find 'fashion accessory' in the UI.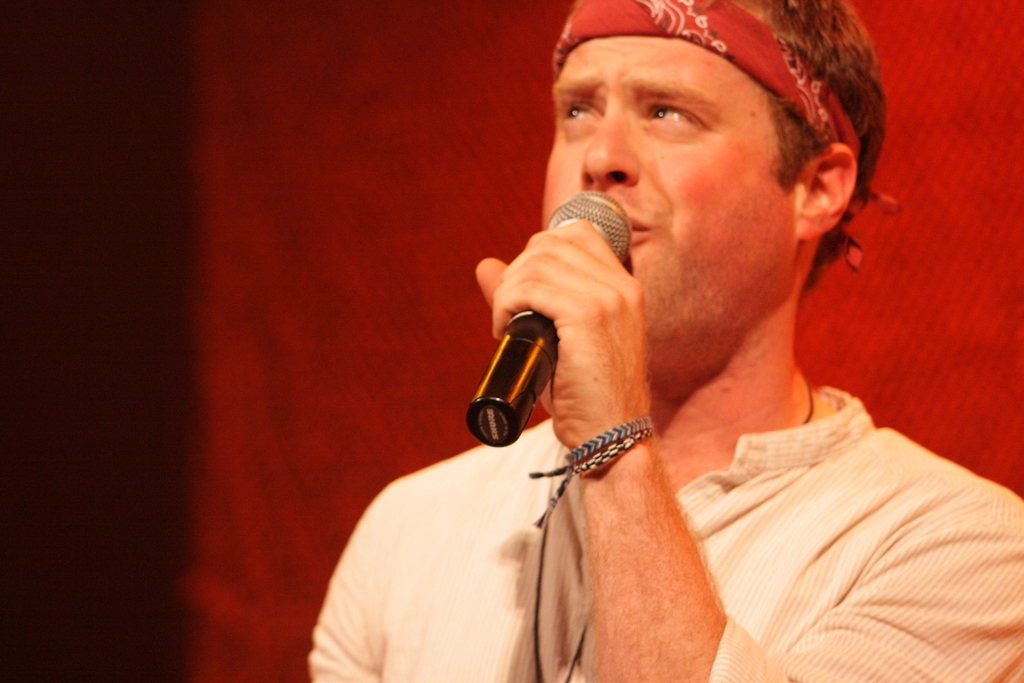
UI element at x1=526 y1=431 x2=657 y2=530.
